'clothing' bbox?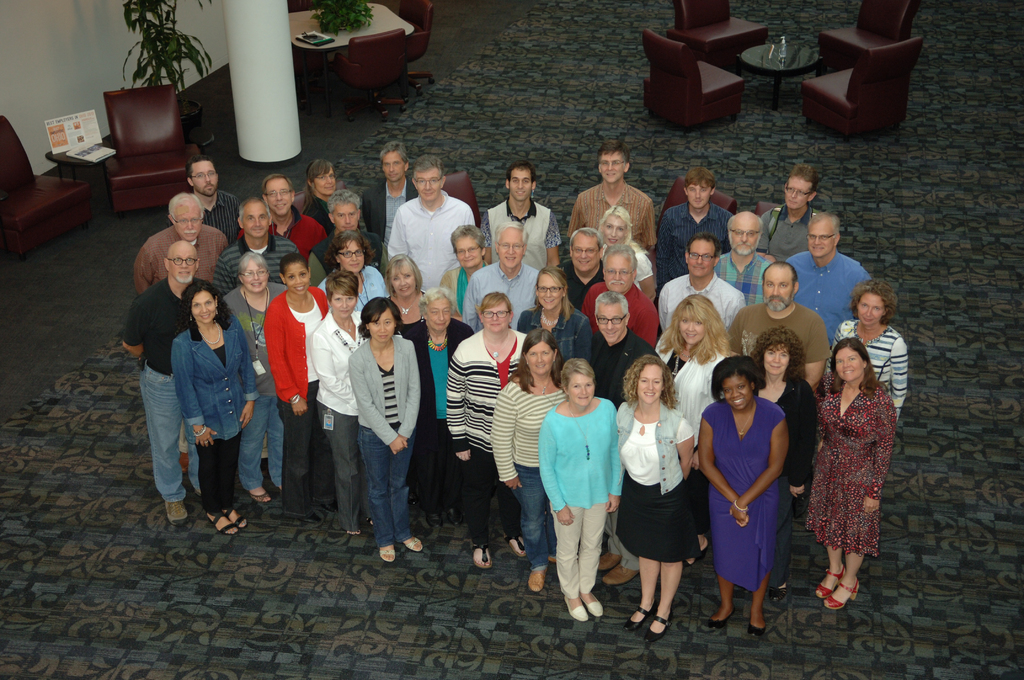
<bbox>519, 294, 588, 361</bbox>
